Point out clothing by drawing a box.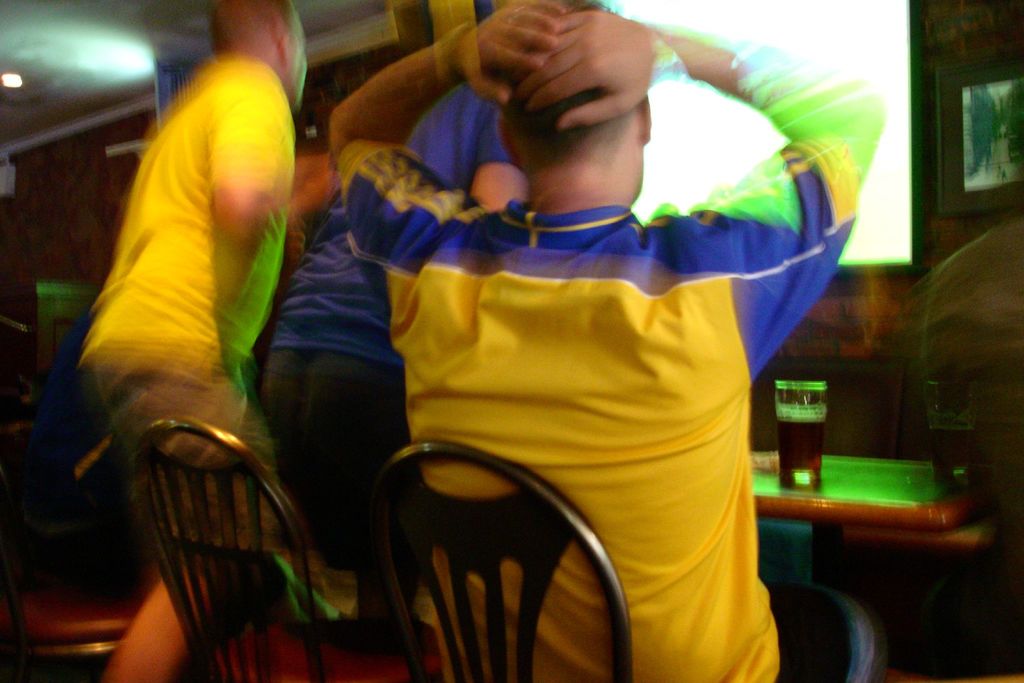
box(337, 138, 854, 680).
